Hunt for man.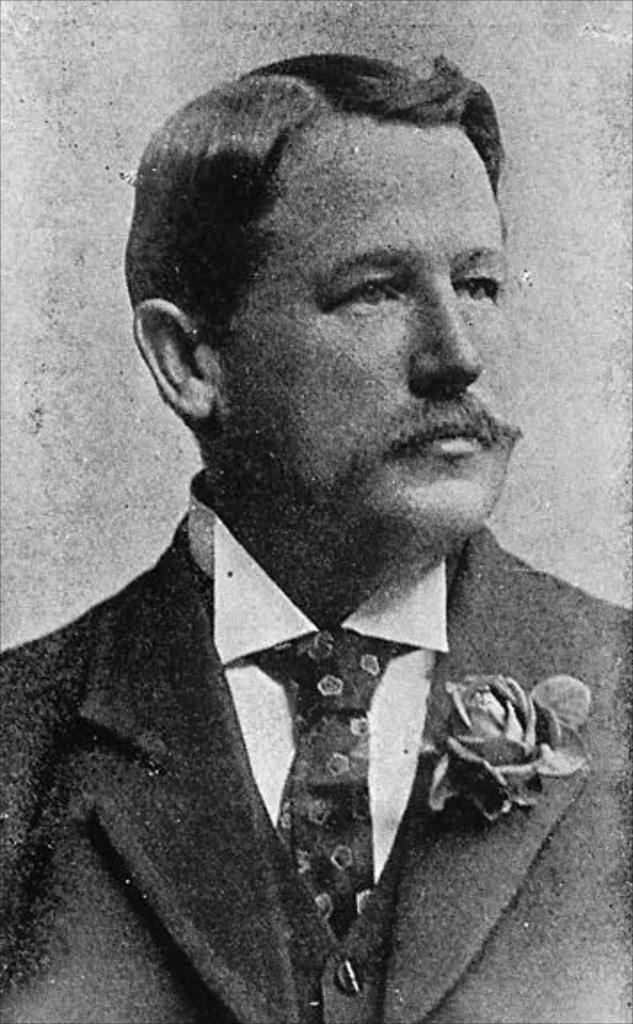
Hunted down at detection(12, 50, 608, 1008).
